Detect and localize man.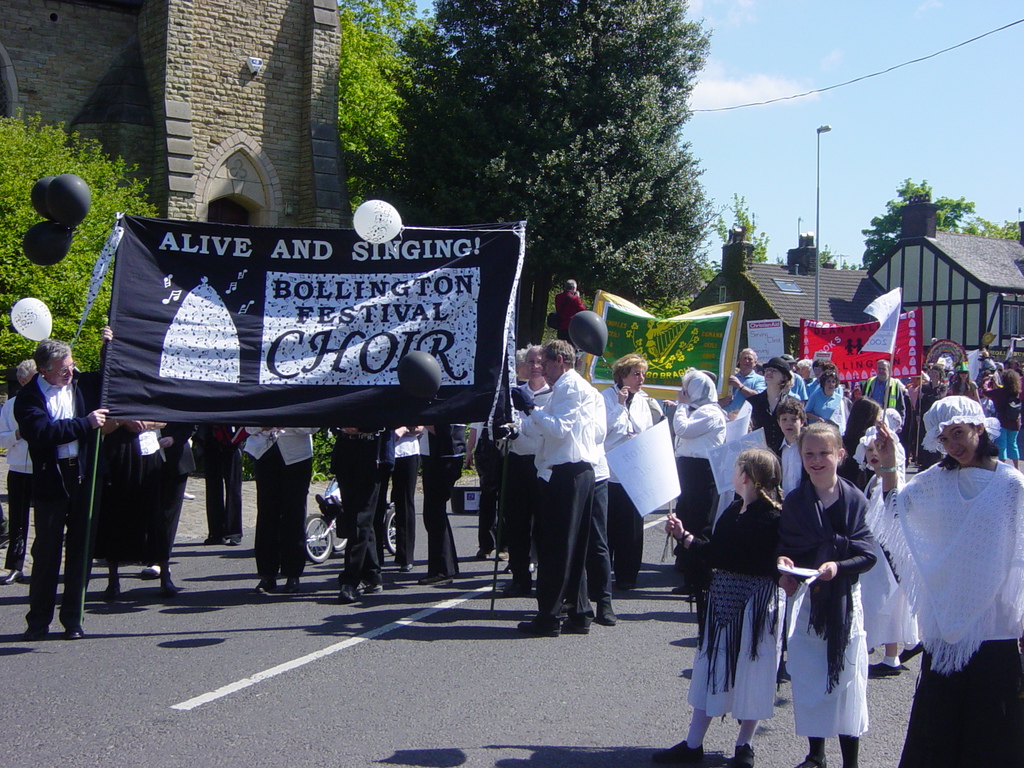
Localized at (left=779, top=355, right=807, bottom=403).
